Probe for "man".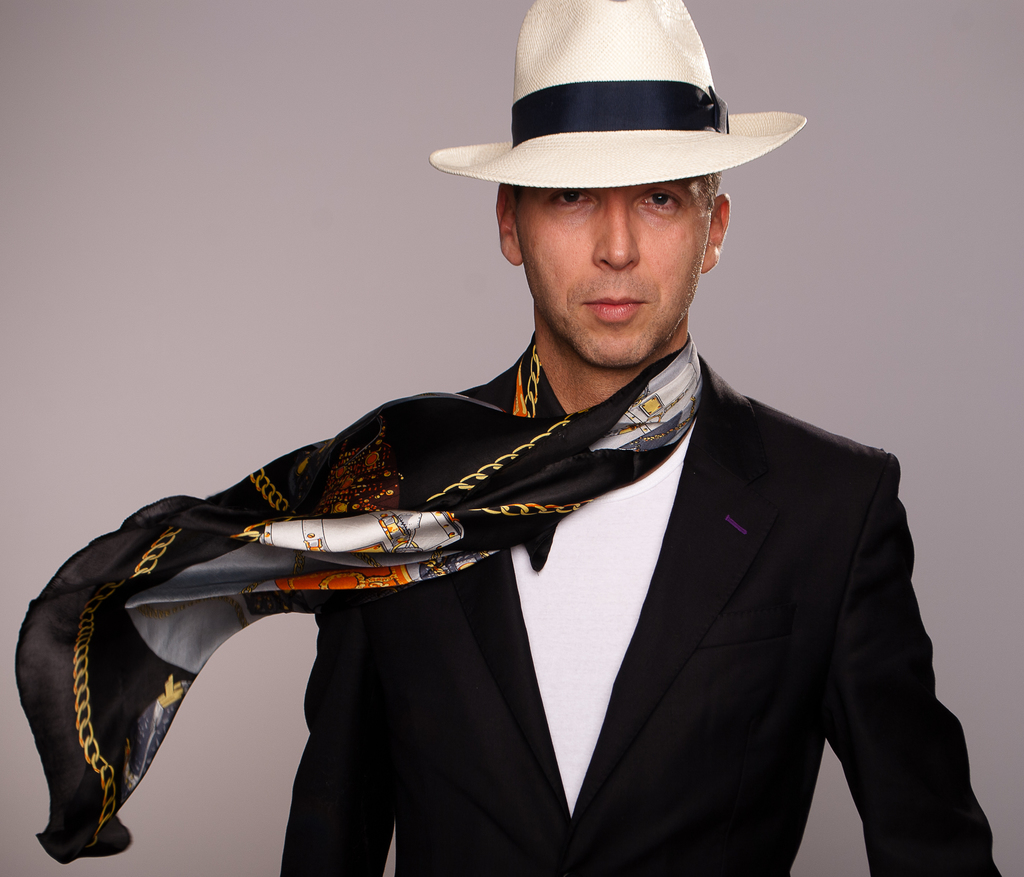
Probe result: 275/0/1002/876.
